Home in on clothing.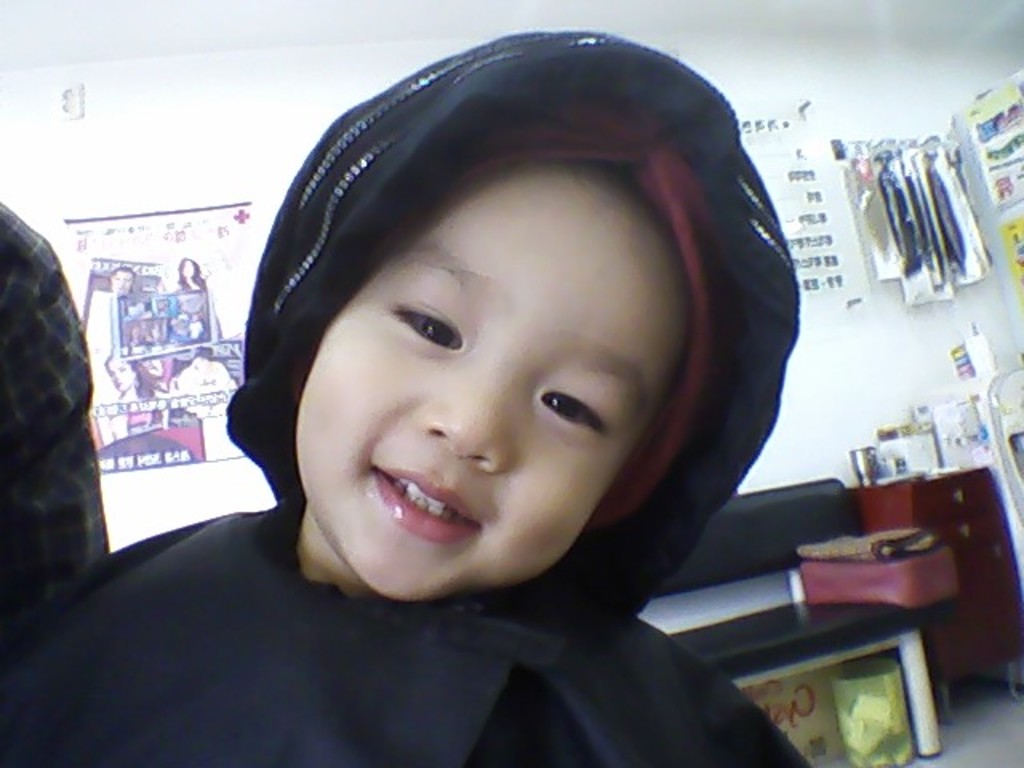
Homed in at {"left": 0, "top": 32, "right": 814, "bottom": 766}.
